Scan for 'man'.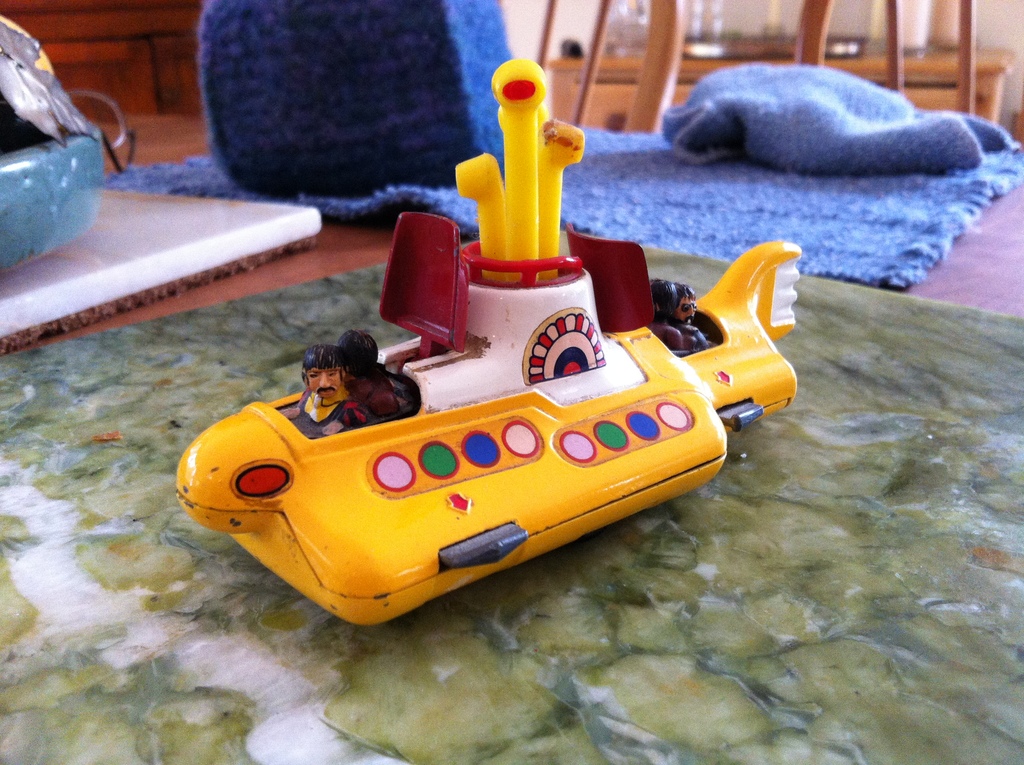
Scan result: (288,342,372,436).
